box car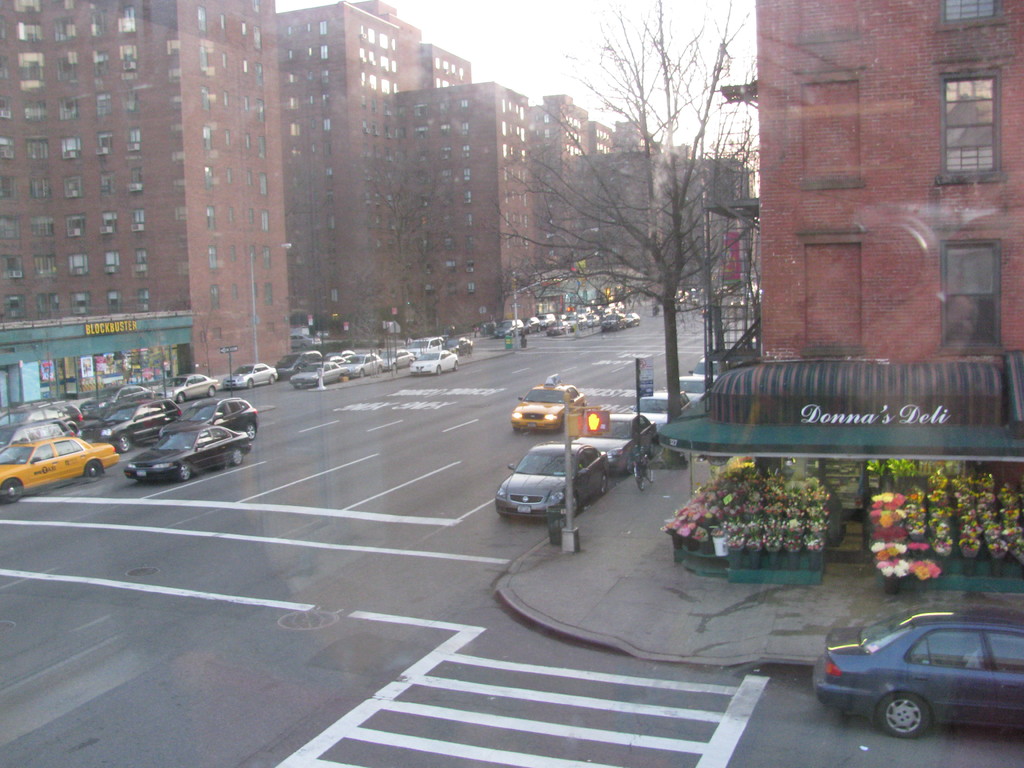
detection(512, 372, 586, 437)
